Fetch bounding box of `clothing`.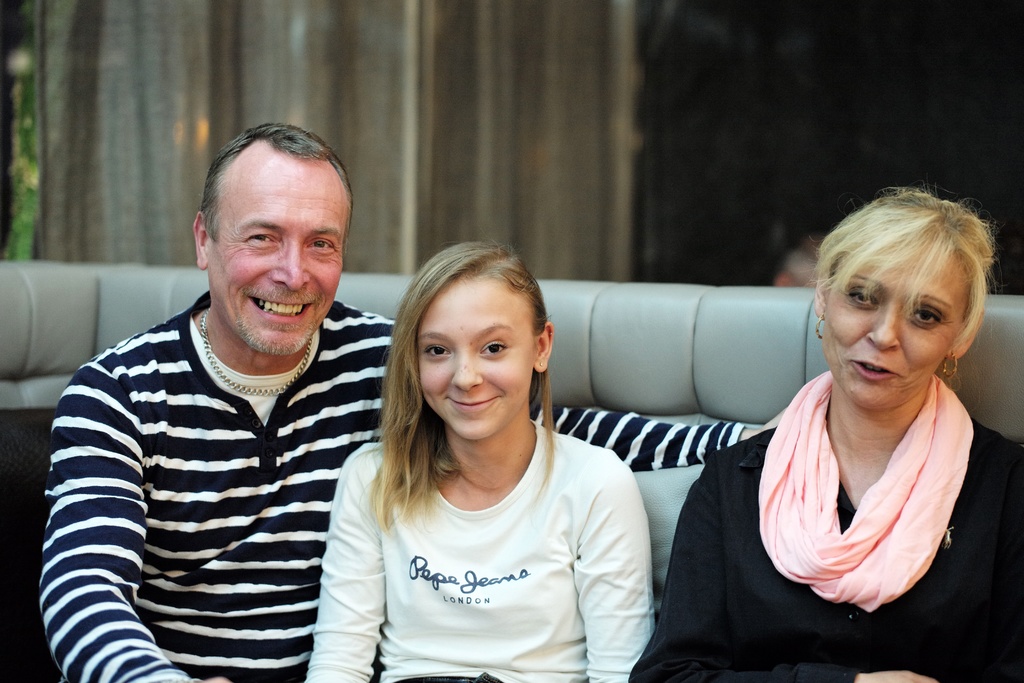
Bbox: [x1=35, y1=287, x2=746, y2=682].
